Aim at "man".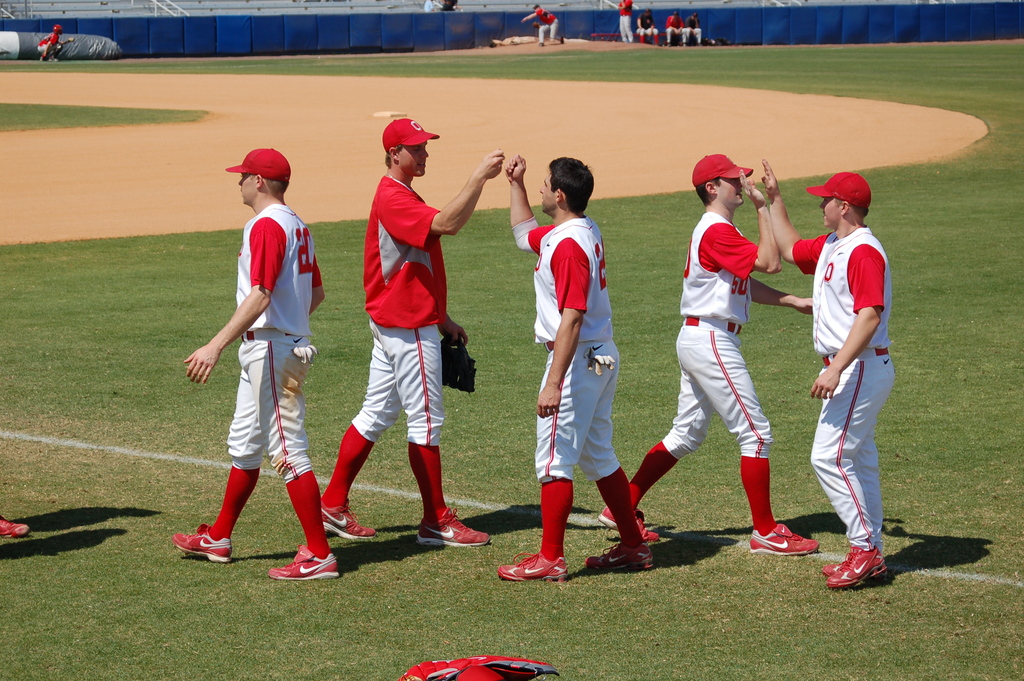
Aimed at box=[37, 20, 74, 65].
